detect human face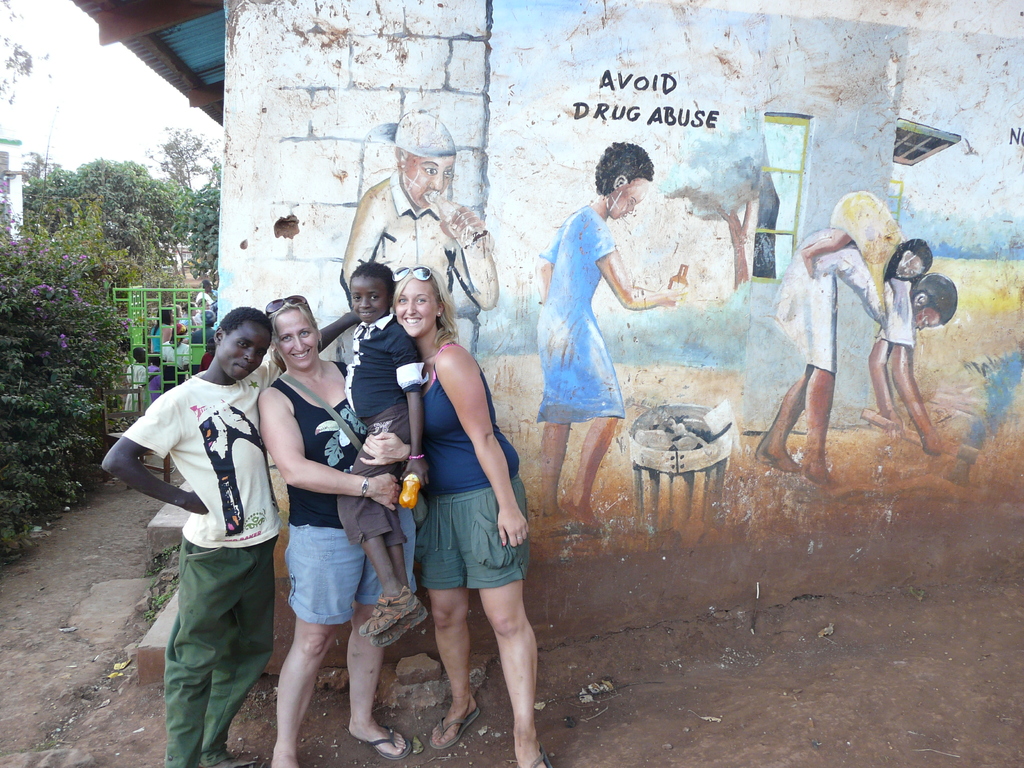
detection(351, 280, 387, 324)
